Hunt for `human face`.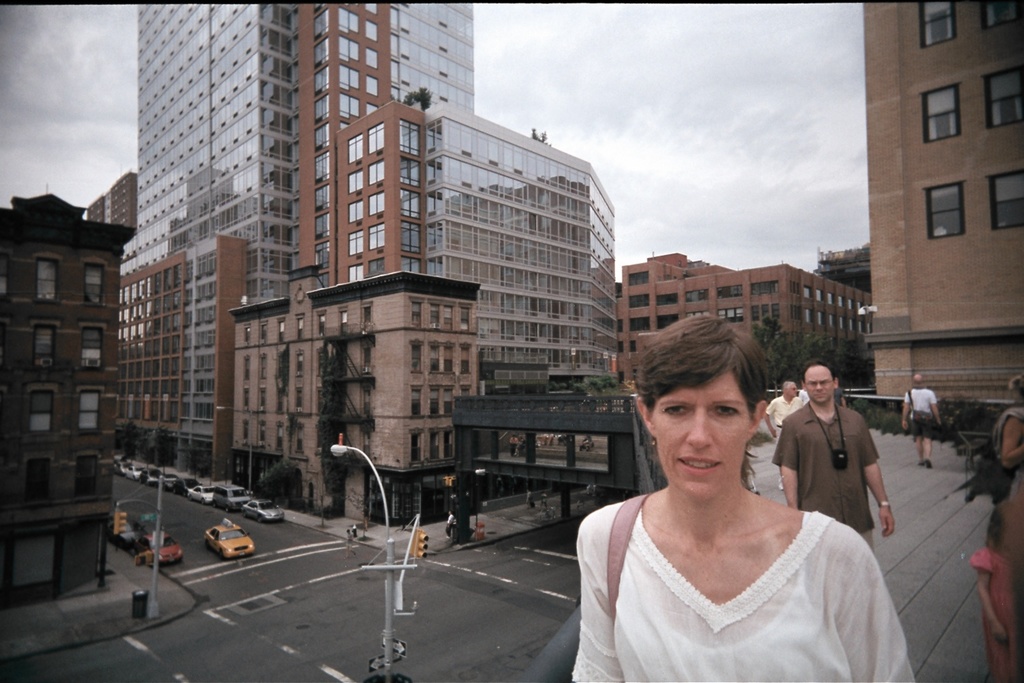
Hunted down at <bbox>789, 382, 797, 401</bbox>.
